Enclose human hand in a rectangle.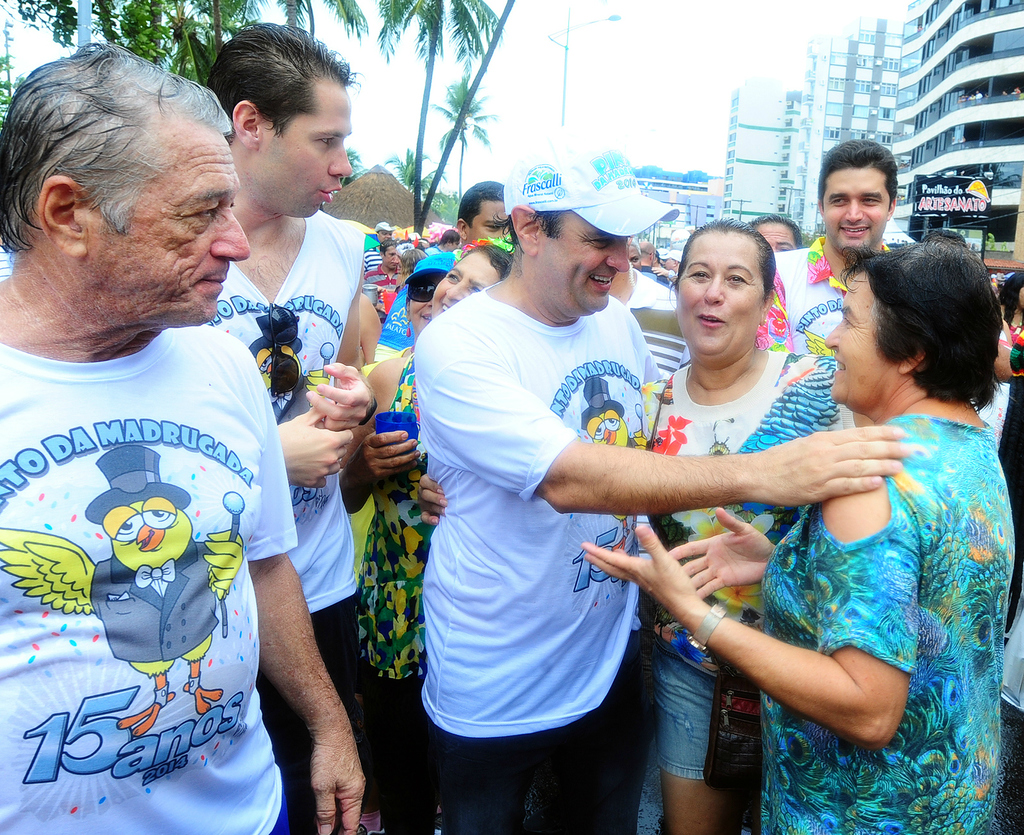
bbox=[275, 408, 356, 493].
